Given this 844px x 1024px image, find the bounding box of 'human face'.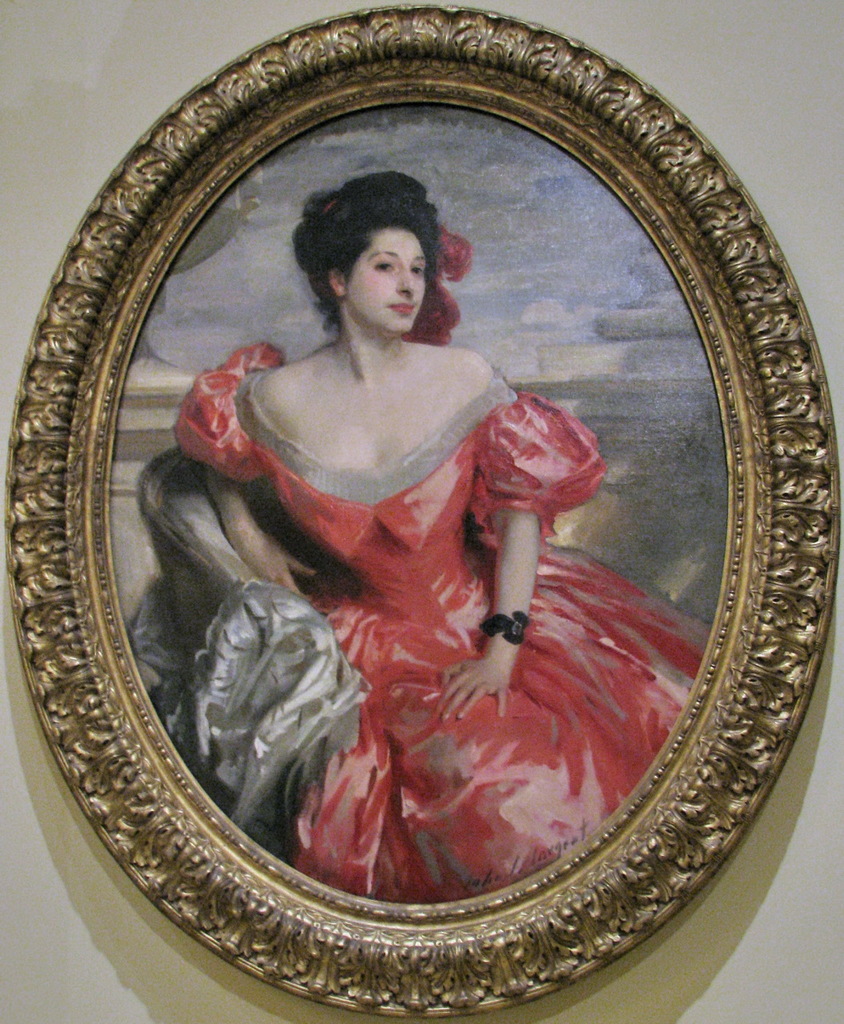
347:230:423:332.
